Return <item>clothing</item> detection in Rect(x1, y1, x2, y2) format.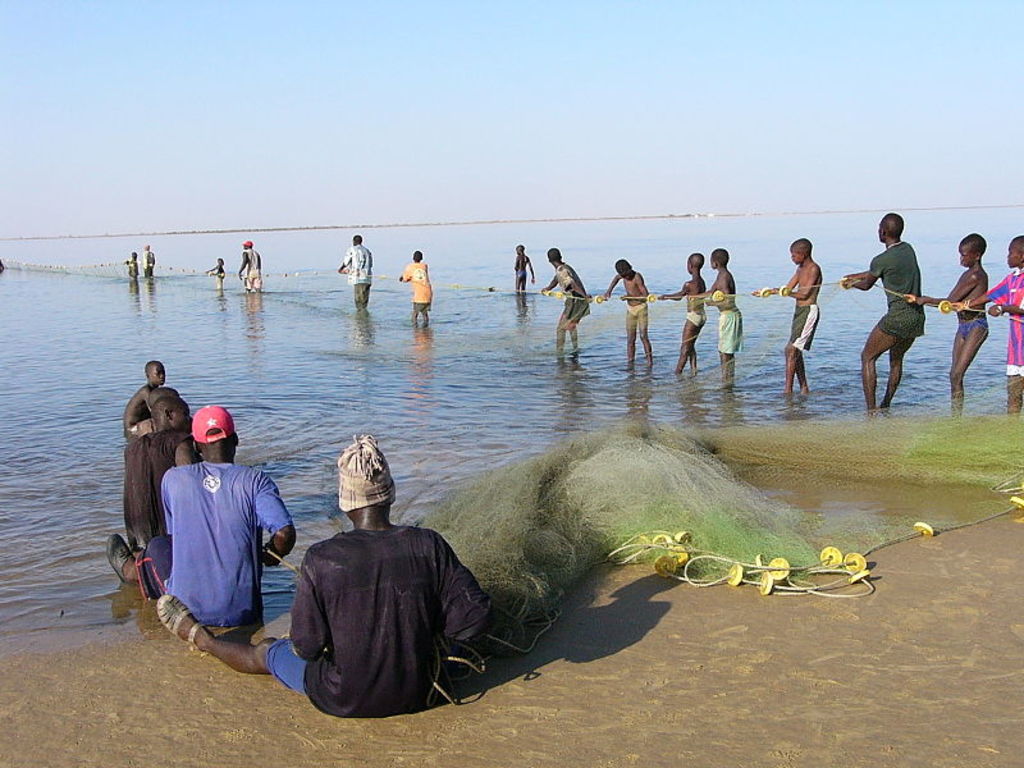
Rect(238, 244, 264, 288).
